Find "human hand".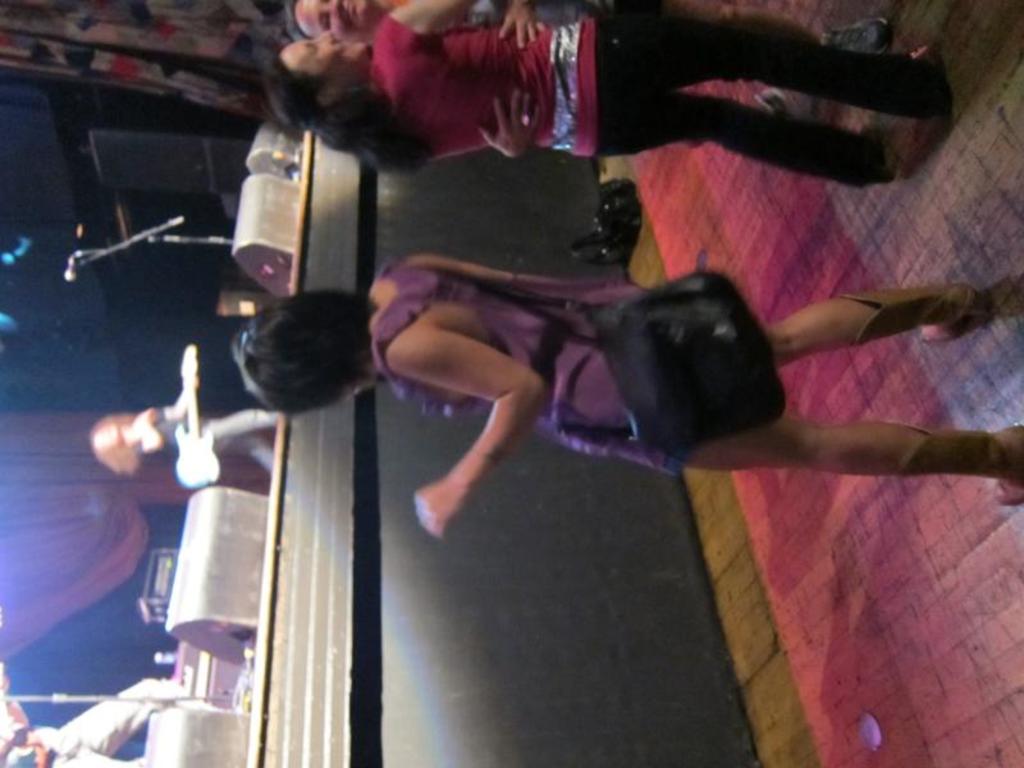
box=[410, 488, 471, 541].
